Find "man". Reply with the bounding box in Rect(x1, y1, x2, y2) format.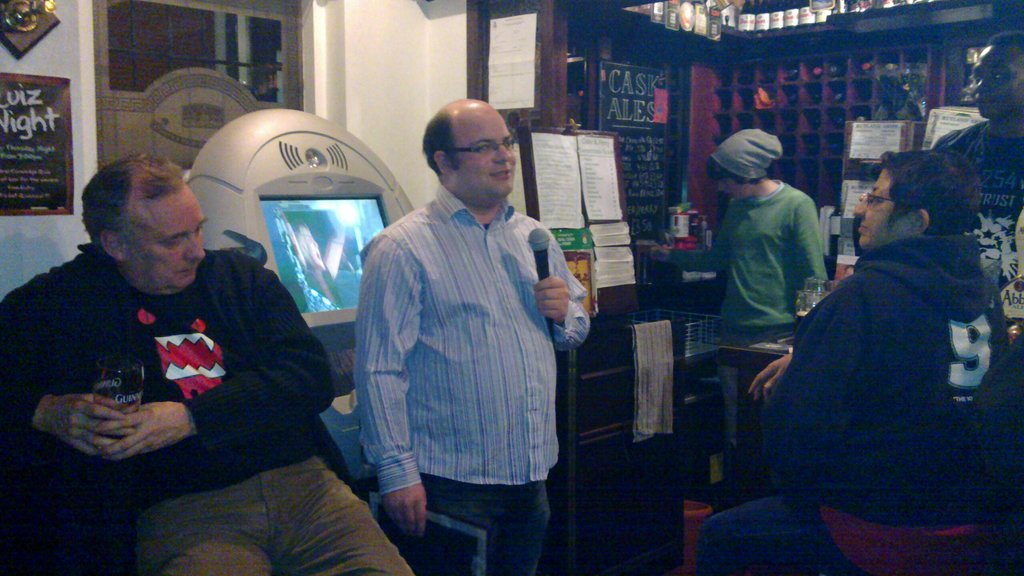
Rect(351, 96, 584, 566).
